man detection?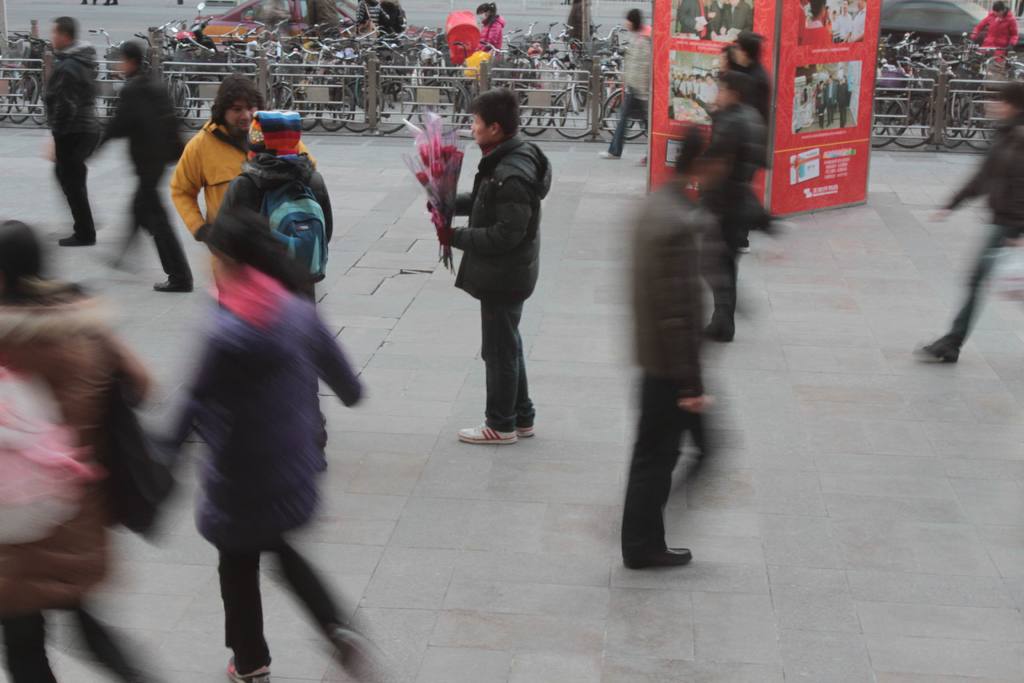
(x1=620, y1=120, x2=710, y2=577)
